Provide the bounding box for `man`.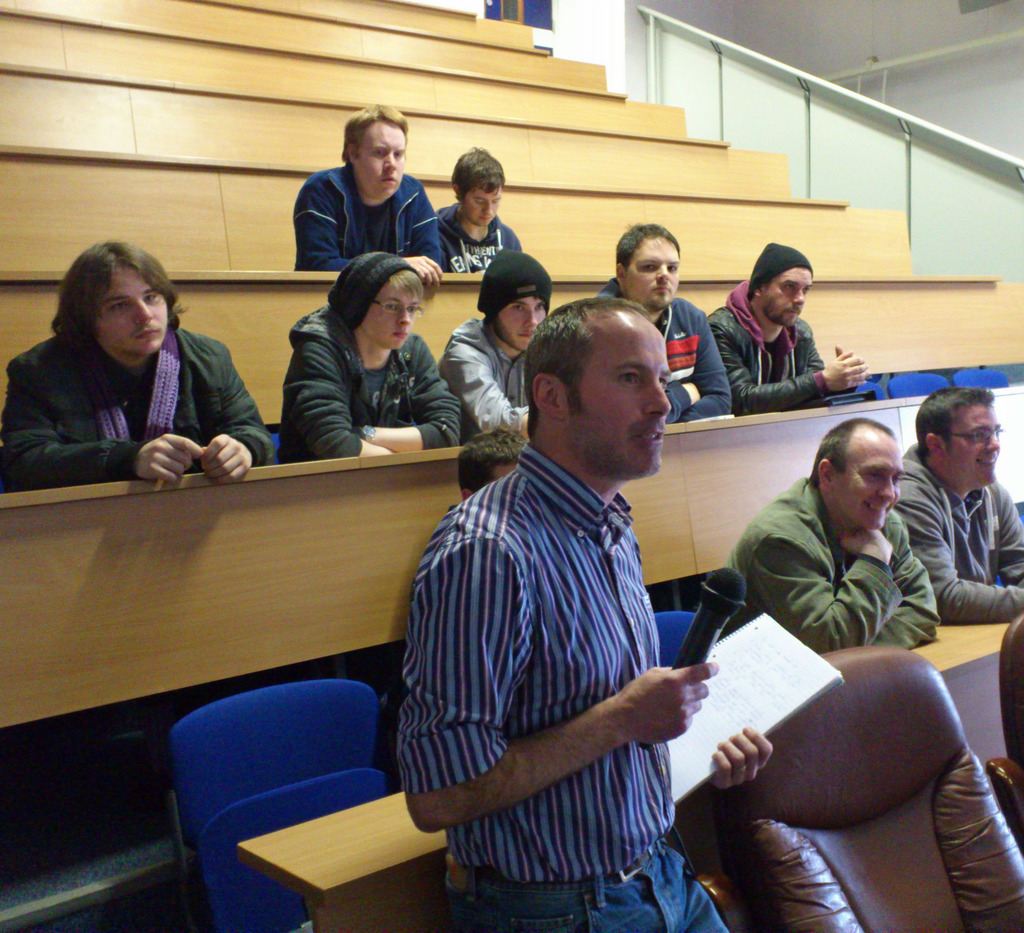
[292, 106, 442, 272].
